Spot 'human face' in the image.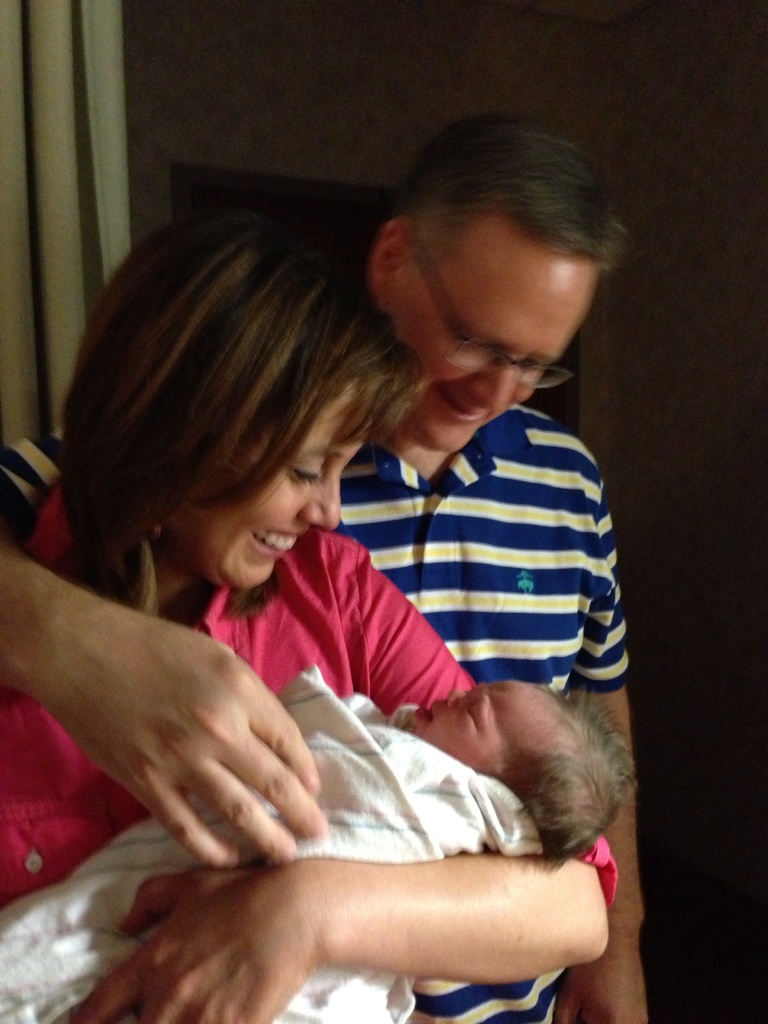
'human face' found at region(164, 381, 387, 586).
